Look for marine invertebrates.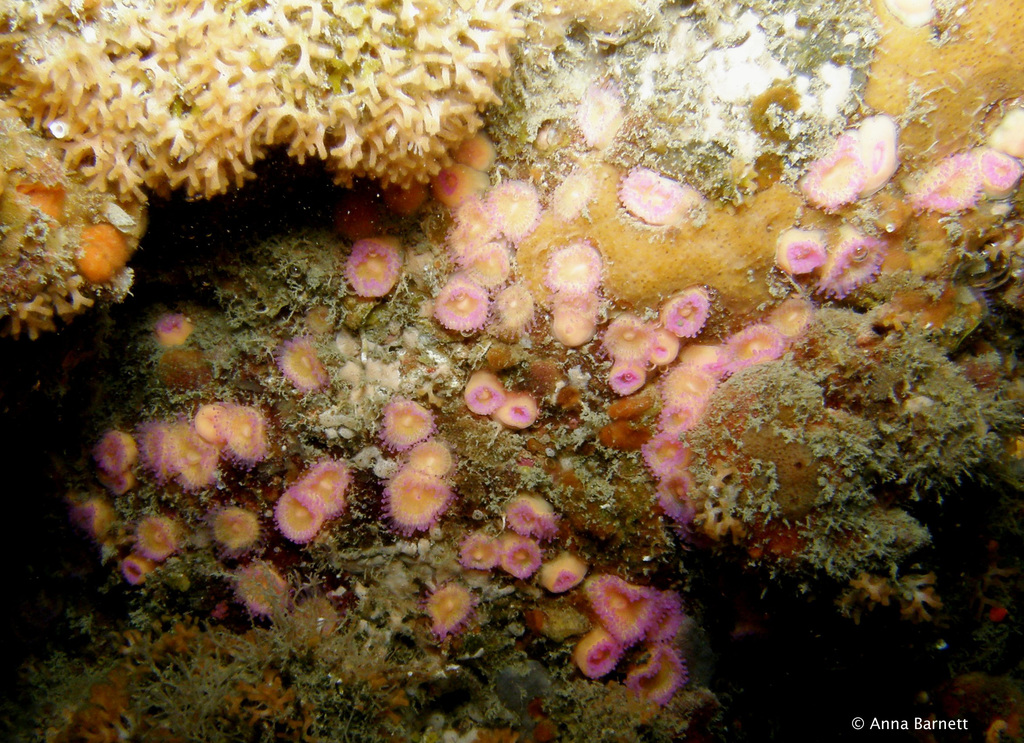
Found: rect(659, 380, 717, 408).
